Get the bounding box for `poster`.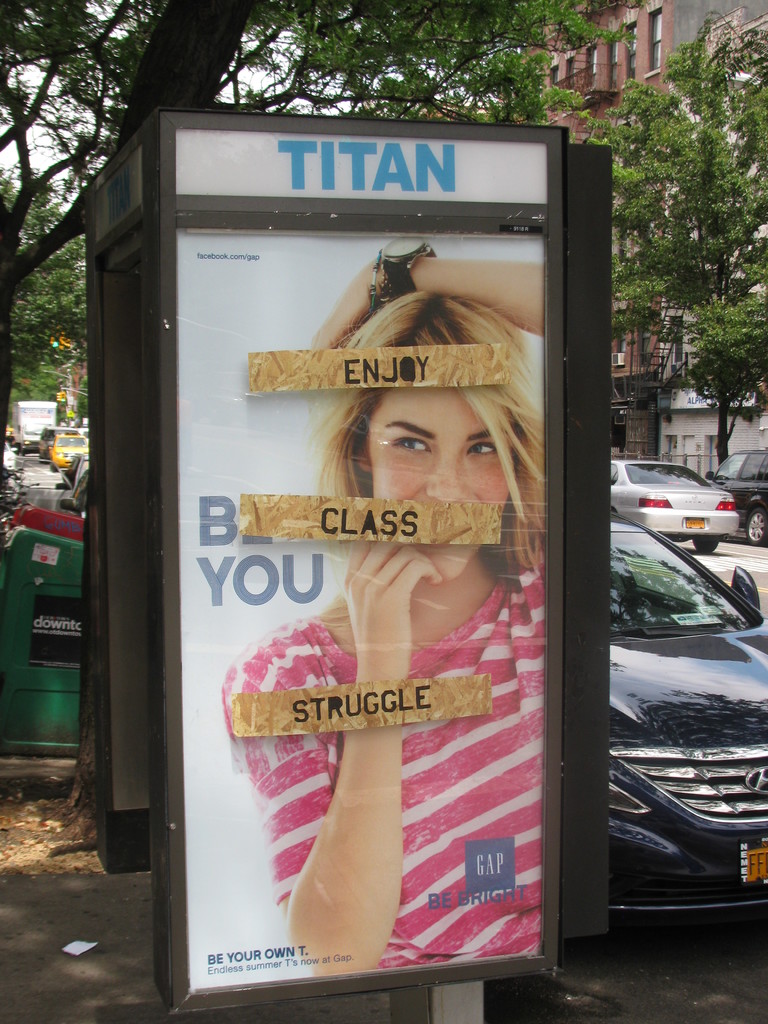
pyautogui.locateOnScreen(177, 127, 551, 198).
